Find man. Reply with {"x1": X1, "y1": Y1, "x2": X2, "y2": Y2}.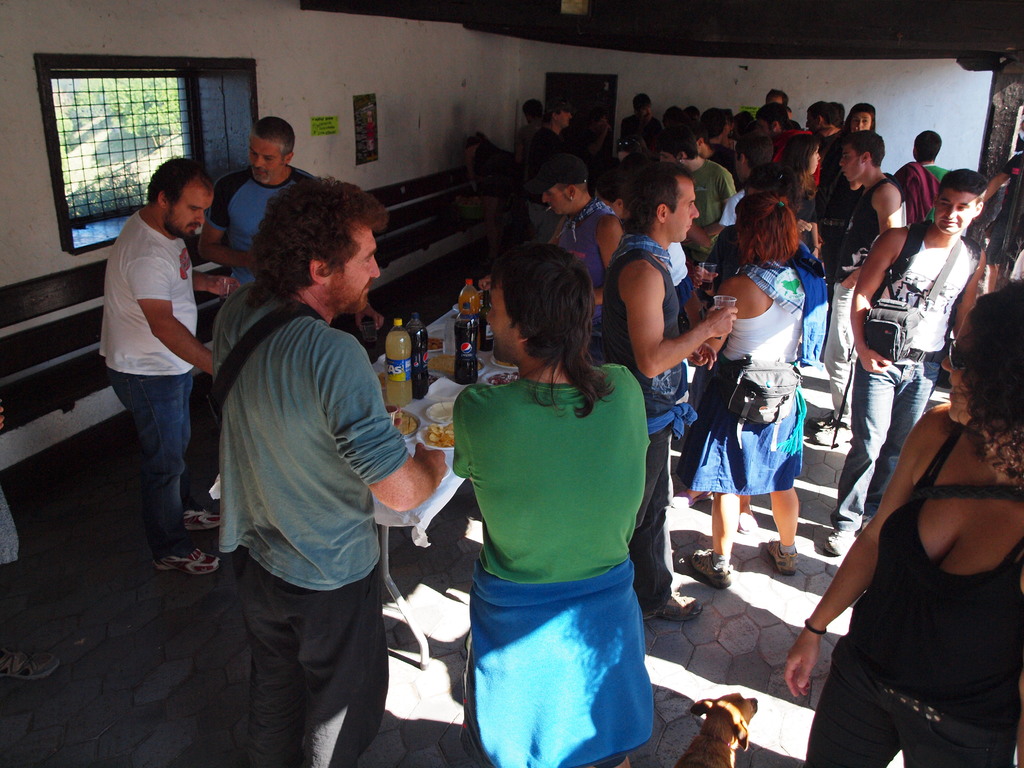
{"x1": 657, "y1": 130, "x2": 734, "y2": 260}.
